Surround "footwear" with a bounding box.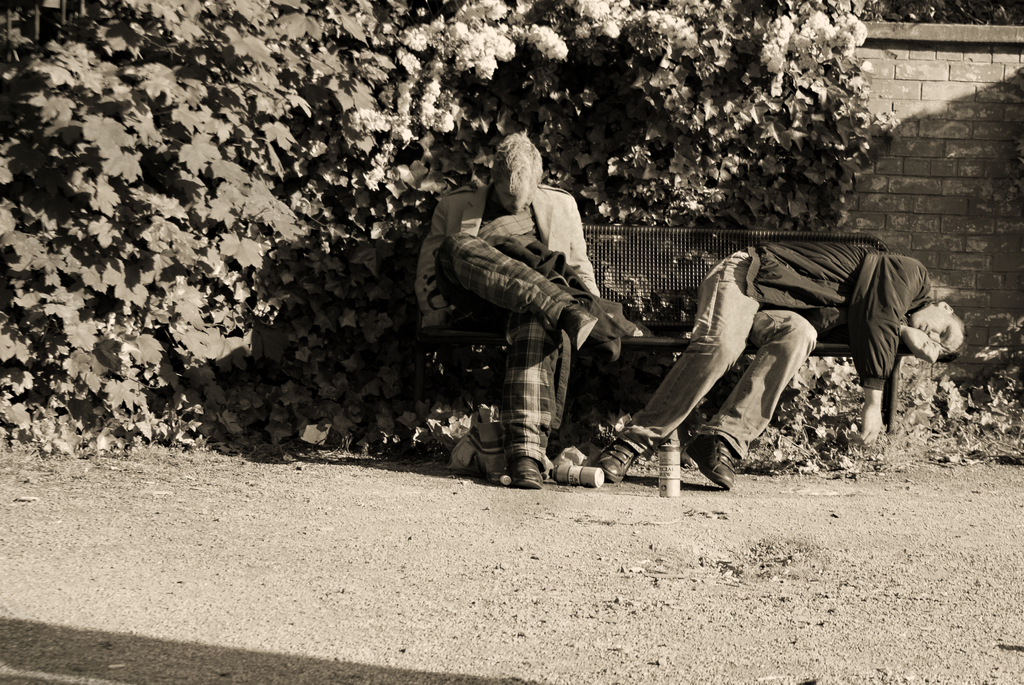
crop(507, 454, 545, 488).
